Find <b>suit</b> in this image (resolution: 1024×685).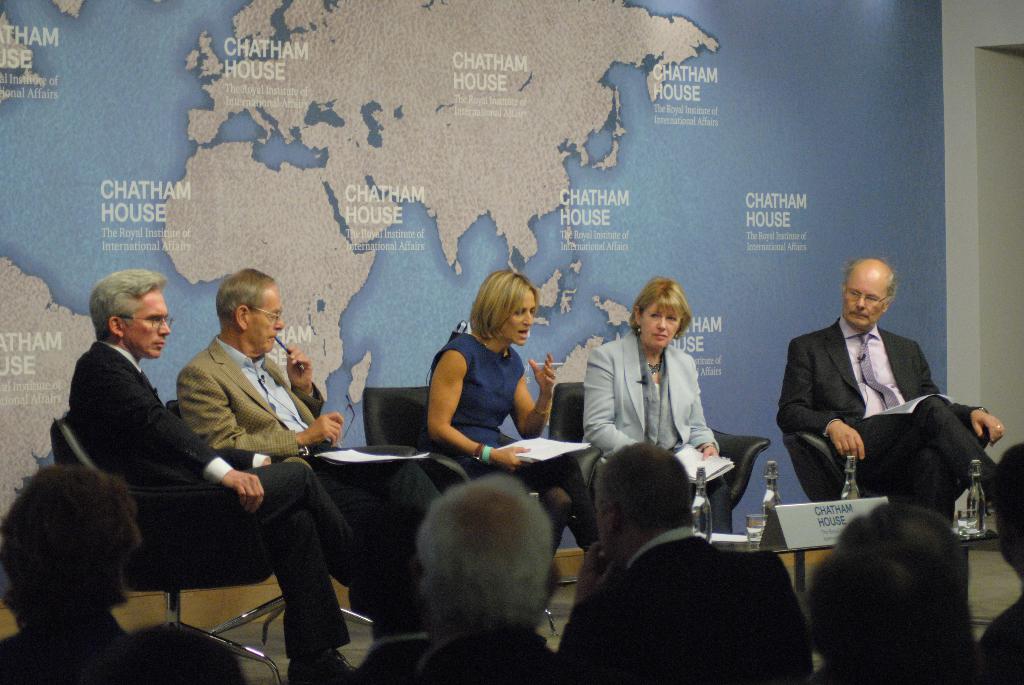
rect(573, 327, 723, 484).
